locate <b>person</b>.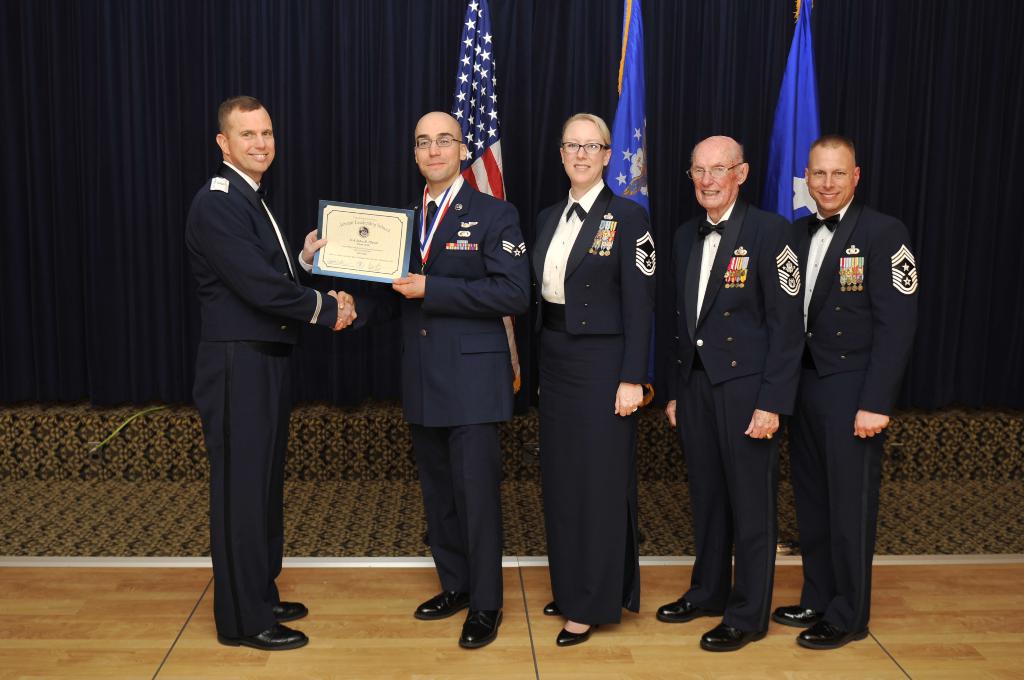
Bounding box: pyautogui.locateOnScreen(184, 97, 353, 651).
